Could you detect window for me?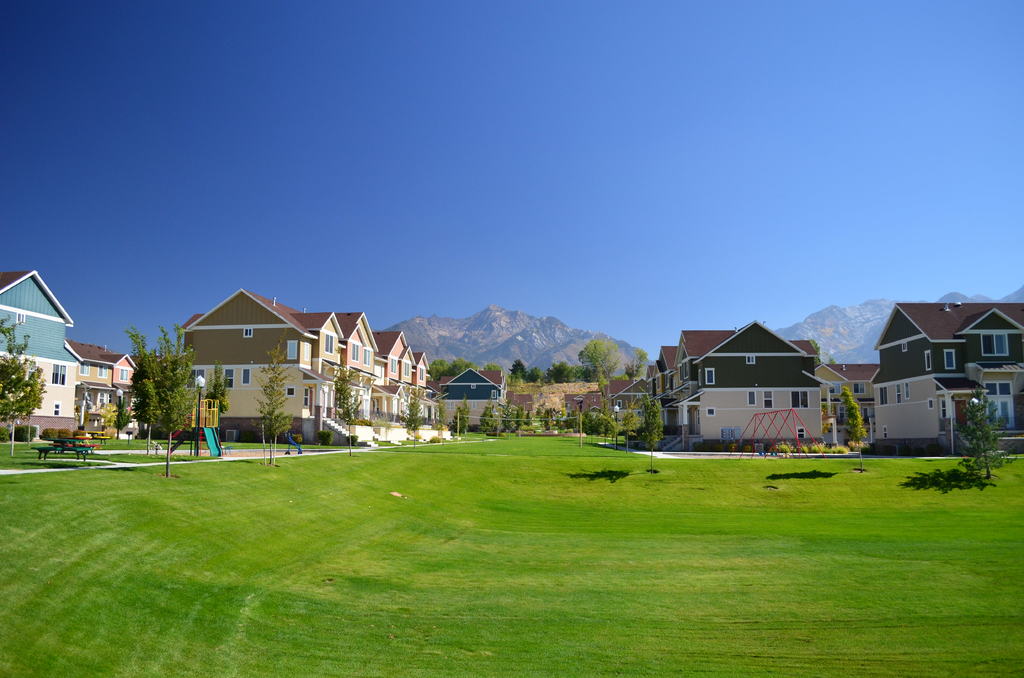
Detection result: [492,389,497,400].
